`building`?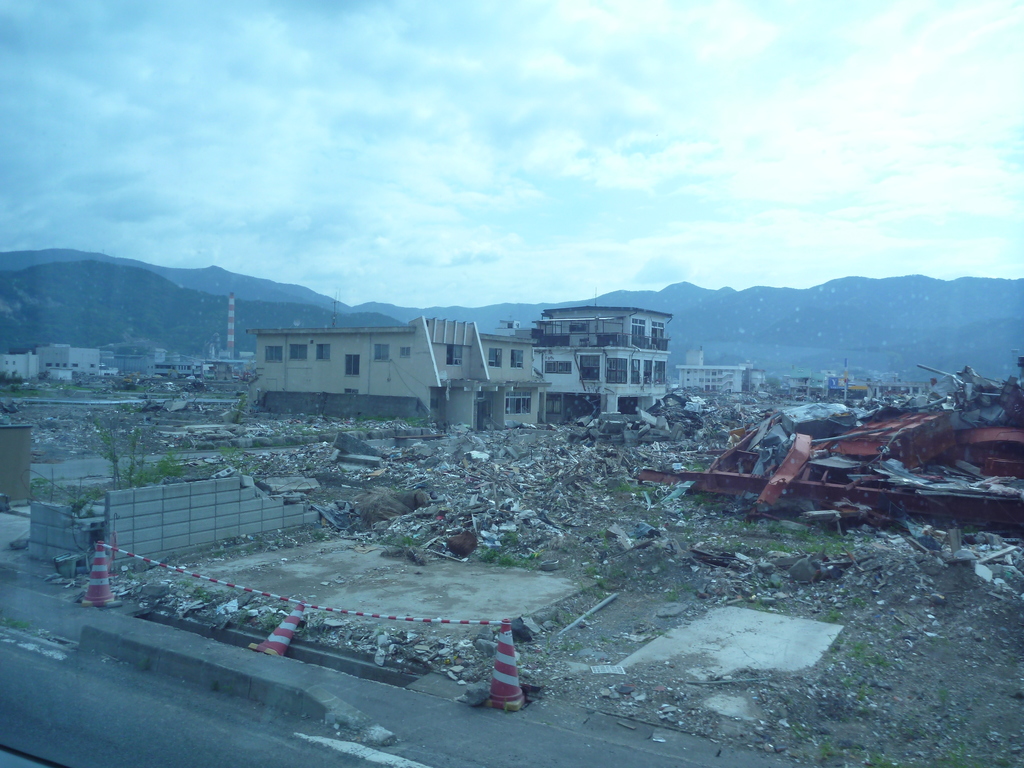
678/352/748/396
